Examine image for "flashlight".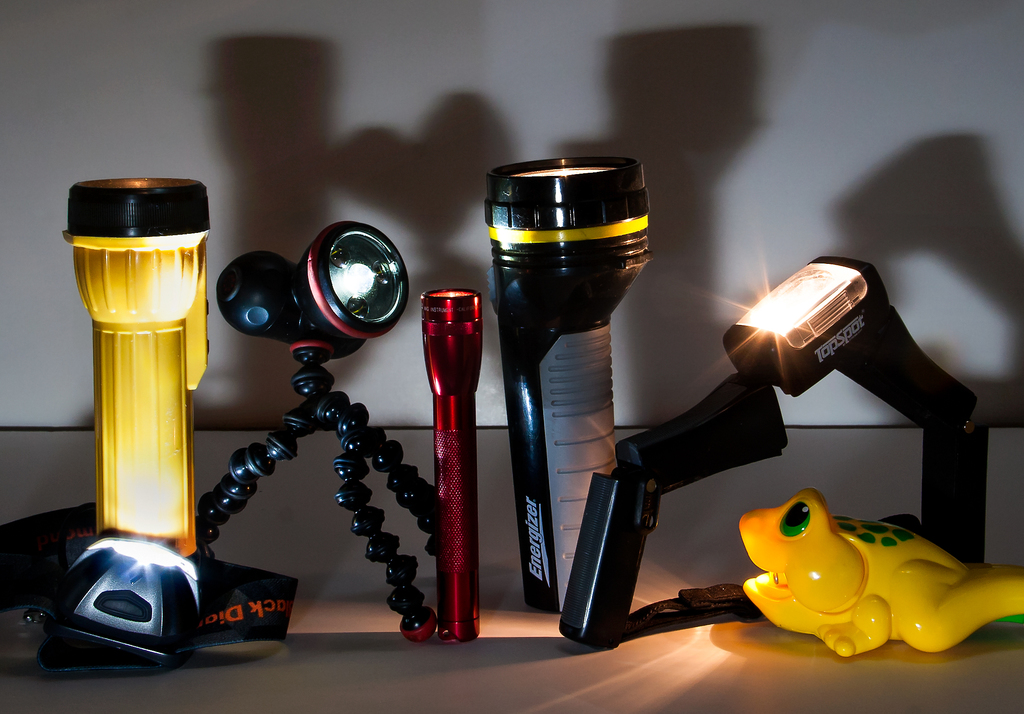
Examination result: (424, 288, 489, 631).
